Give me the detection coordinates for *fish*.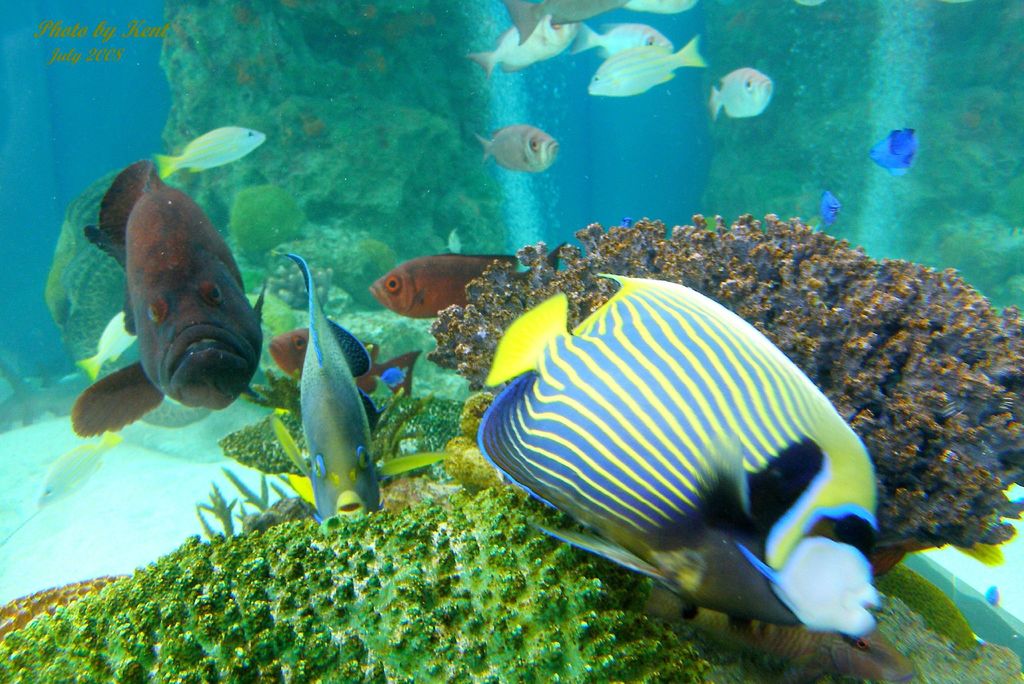
(left=273, top=324, right=312, bottom=372).
